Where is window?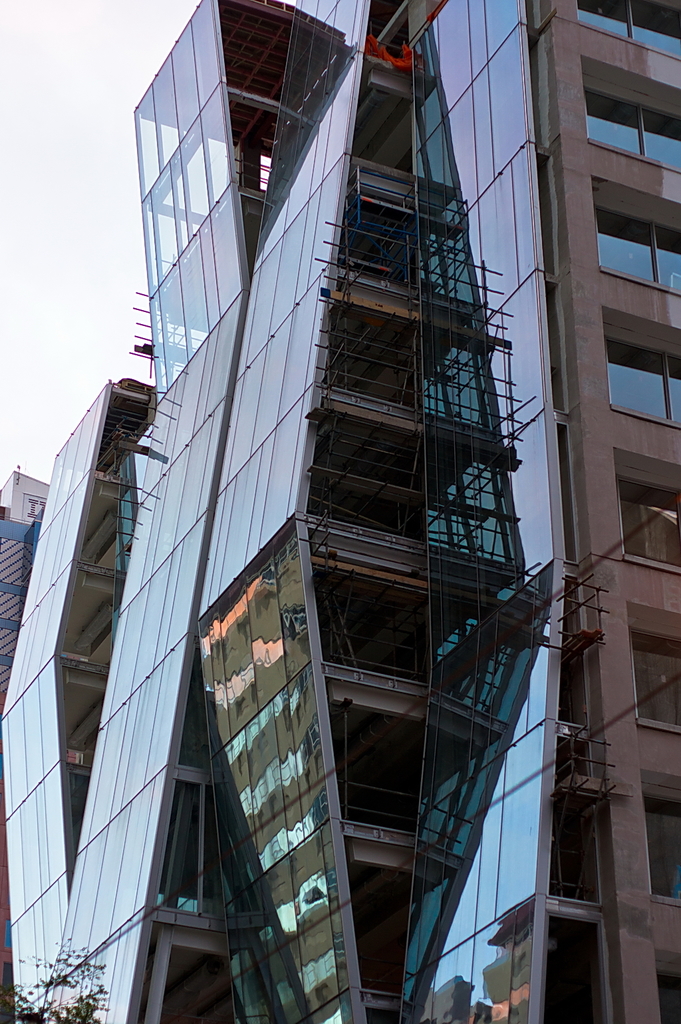
617:454:680:575.
